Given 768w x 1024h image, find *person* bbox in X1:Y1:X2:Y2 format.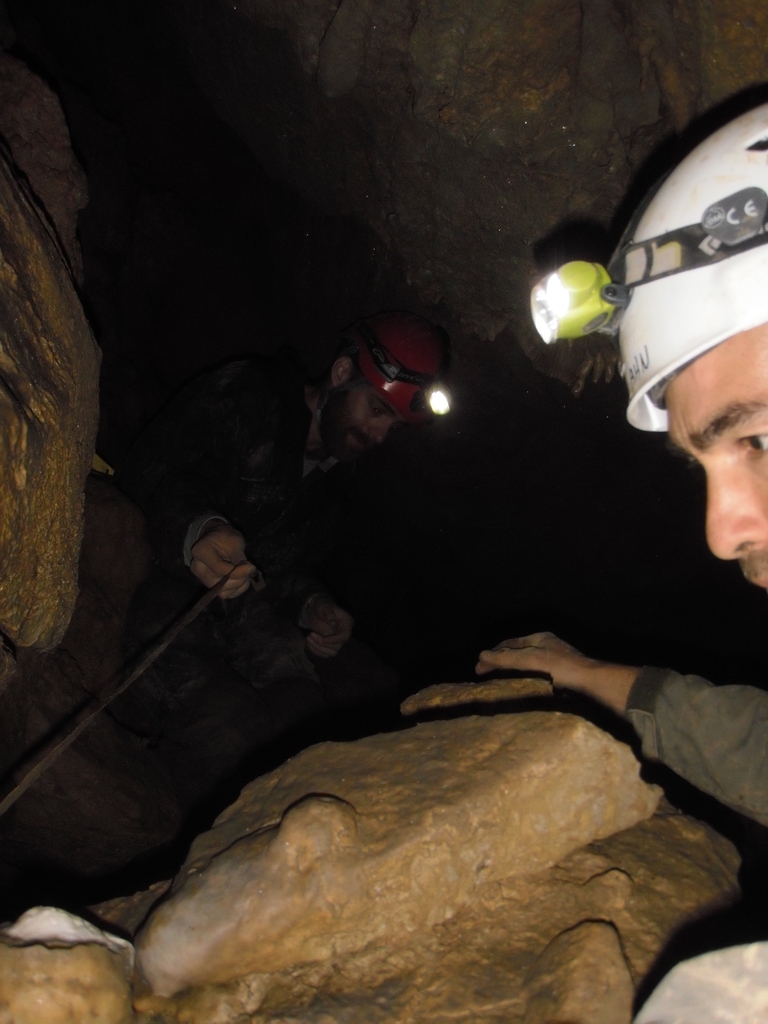
161:297:451:747.
